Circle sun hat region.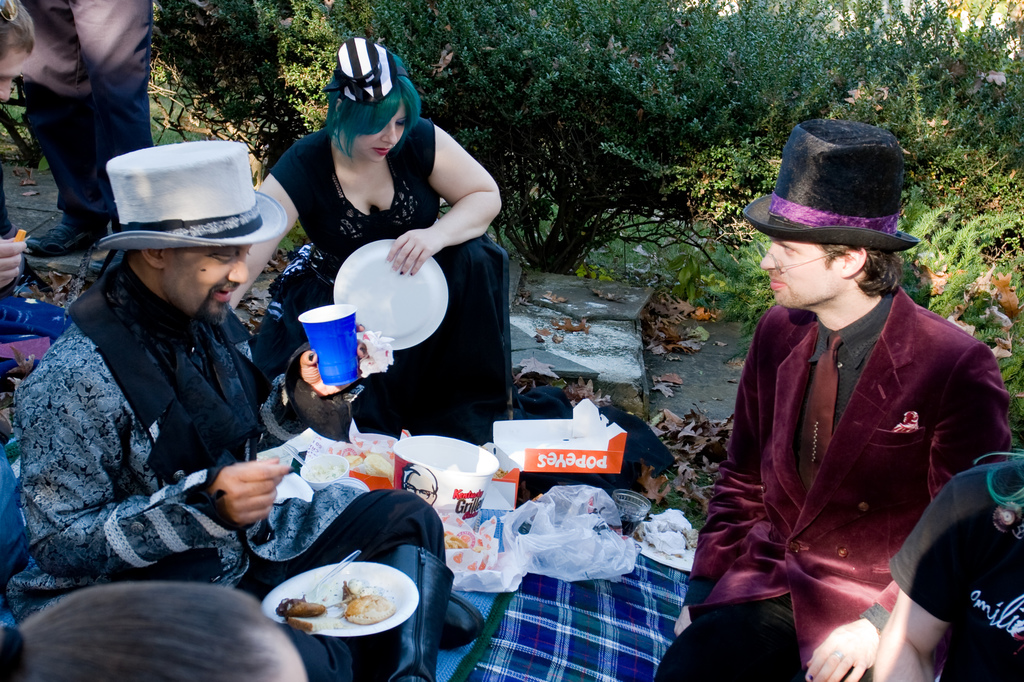
Region: detection(738, 118, 919, 255).
